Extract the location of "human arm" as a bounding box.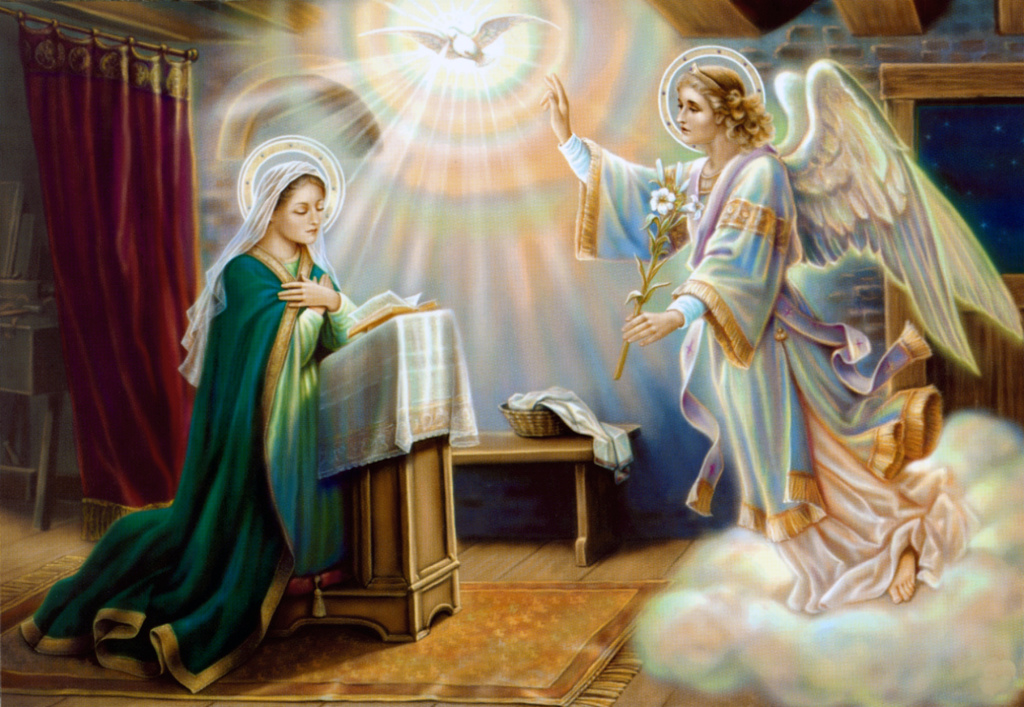
detection(219, 258, 335, 361).
